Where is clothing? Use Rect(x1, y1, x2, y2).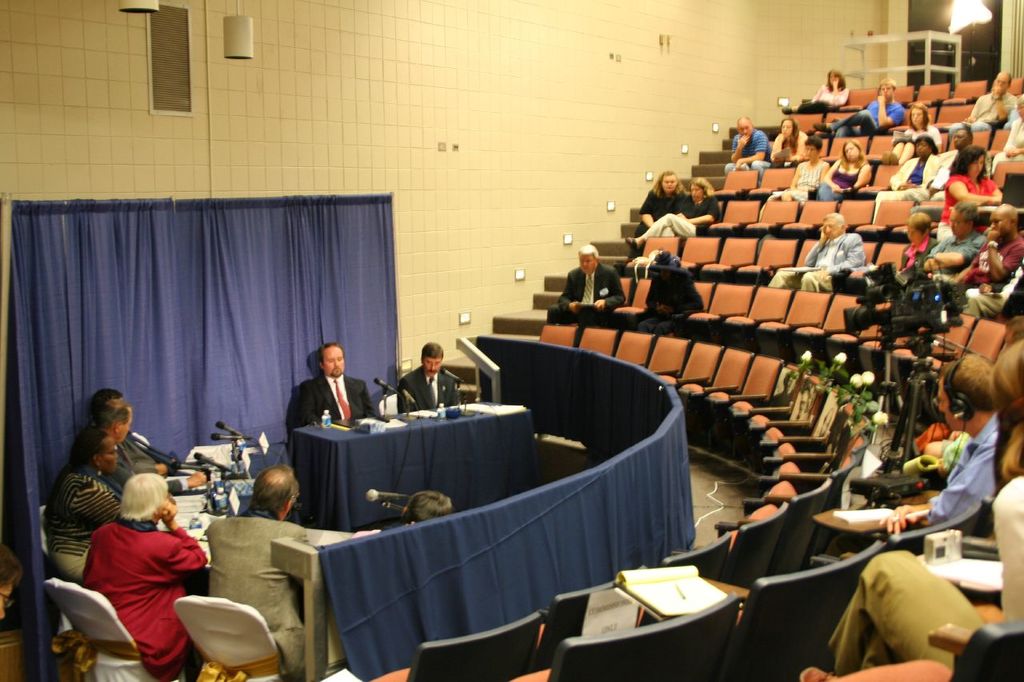
Rect(766, 229, 869, 293).
